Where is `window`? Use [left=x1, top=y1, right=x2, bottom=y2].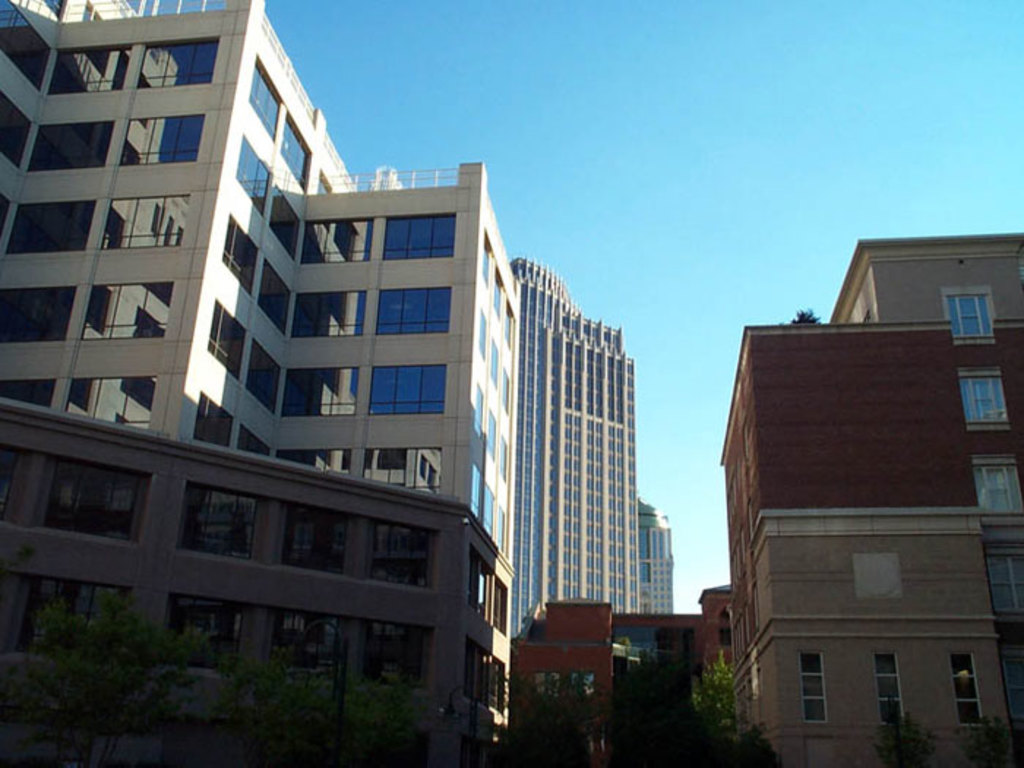
[left=300, top=218, right=372, bottom=262].
